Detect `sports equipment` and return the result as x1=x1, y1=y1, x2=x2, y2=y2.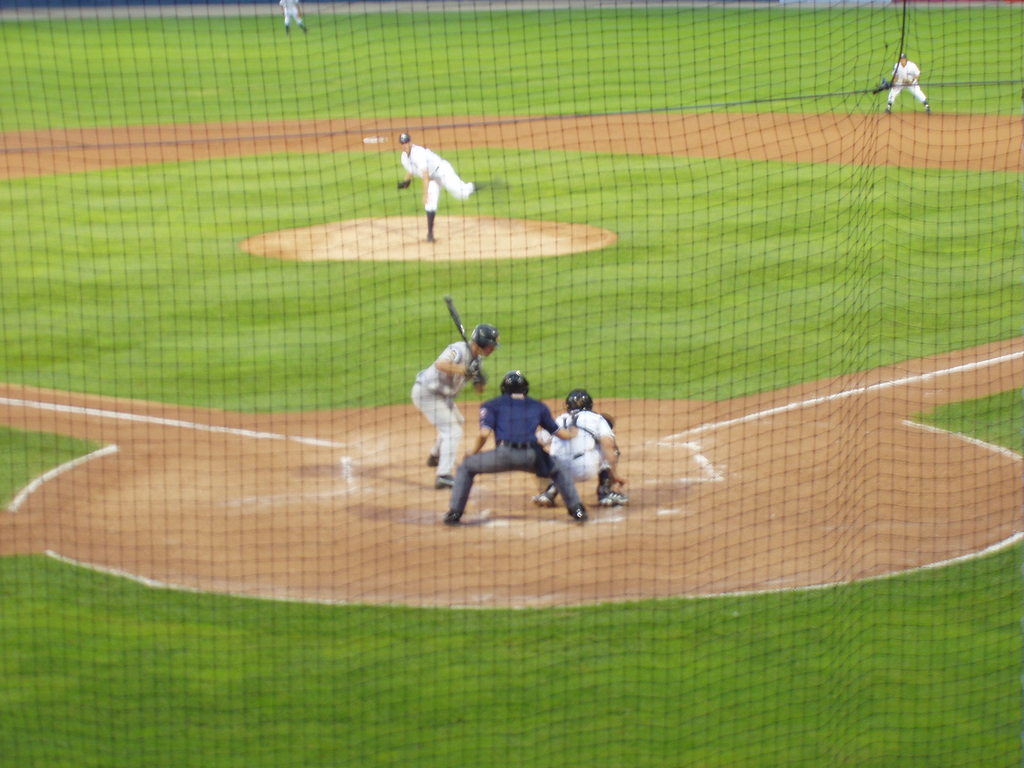
x1=500, y1=371, x2=533, y2=400.
